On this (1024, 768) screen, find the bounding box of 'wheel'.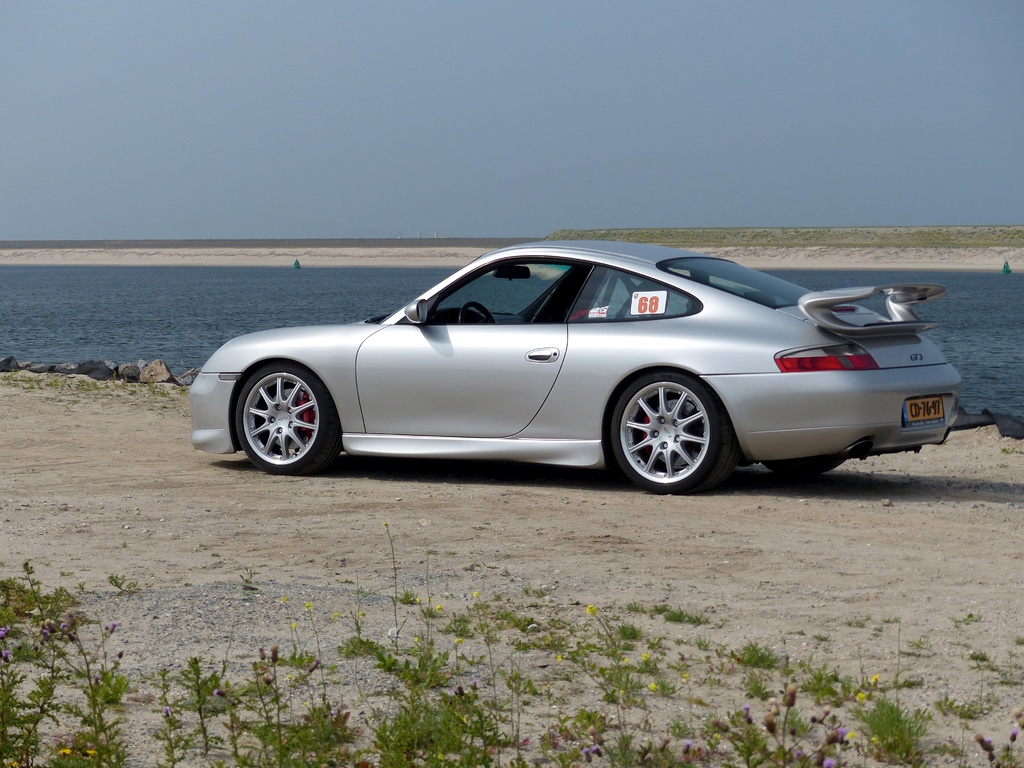
Bounding box: BBox(621, 376, 724, 477).
